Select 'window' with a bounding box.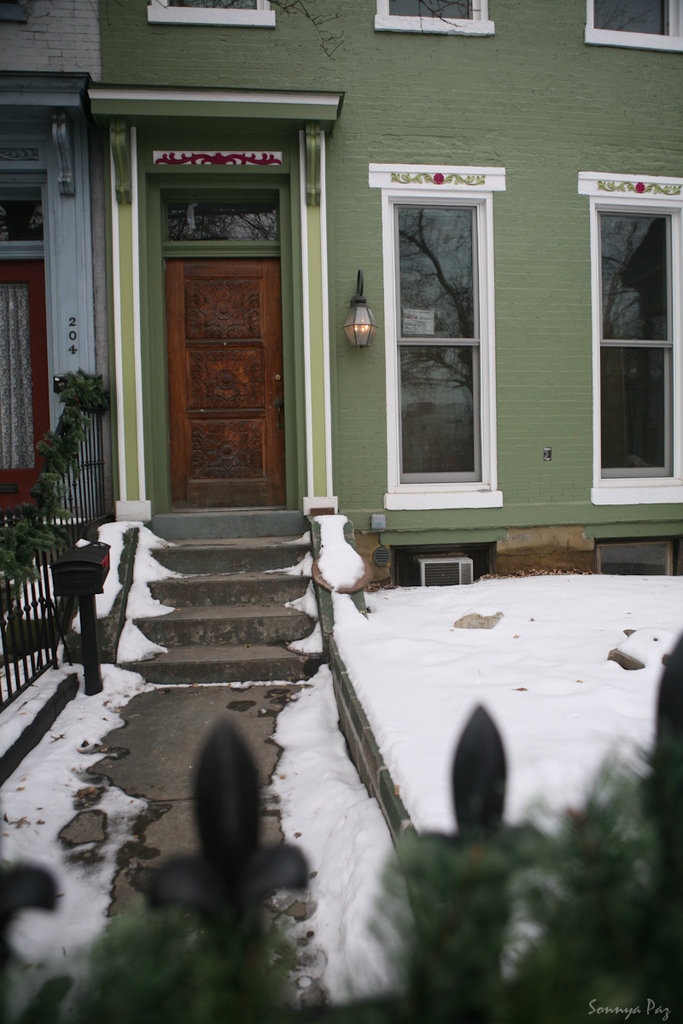
locate(593, 205, 682, 485).
